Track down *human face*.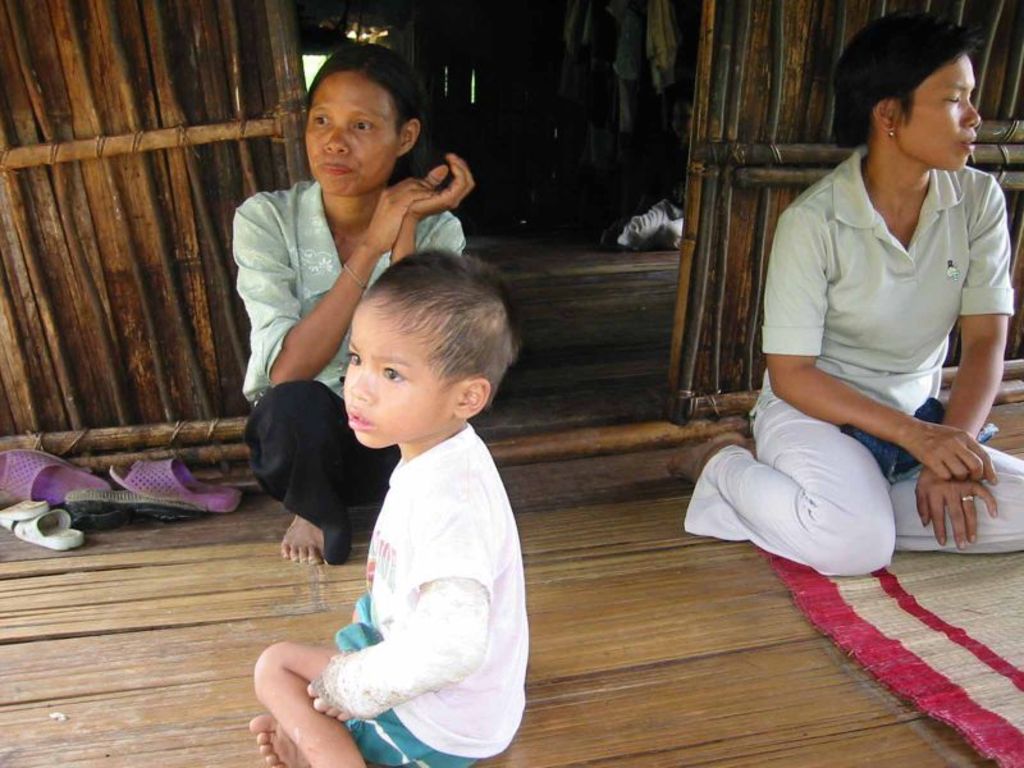
Tracked to Rect(342, 302, 451, 447).
